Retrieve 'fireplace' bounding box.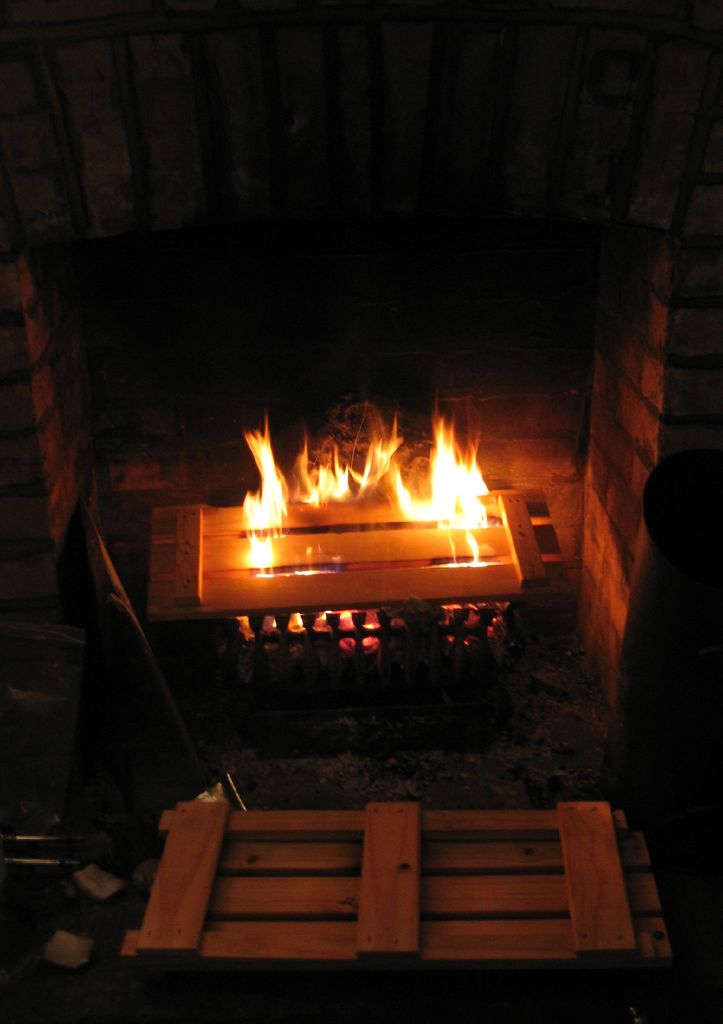
Bounding box: select_region(0, 0, 722, 1023).
